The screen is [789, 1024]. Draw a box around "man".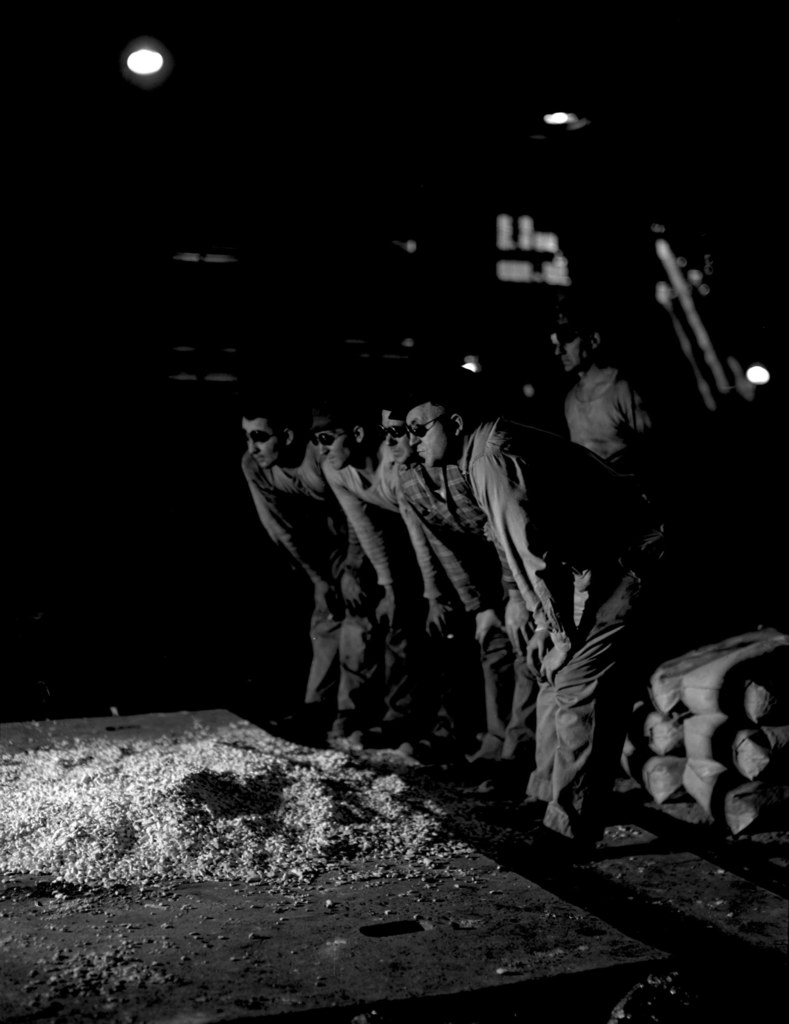
bbox(305, 410, 480, 767).
